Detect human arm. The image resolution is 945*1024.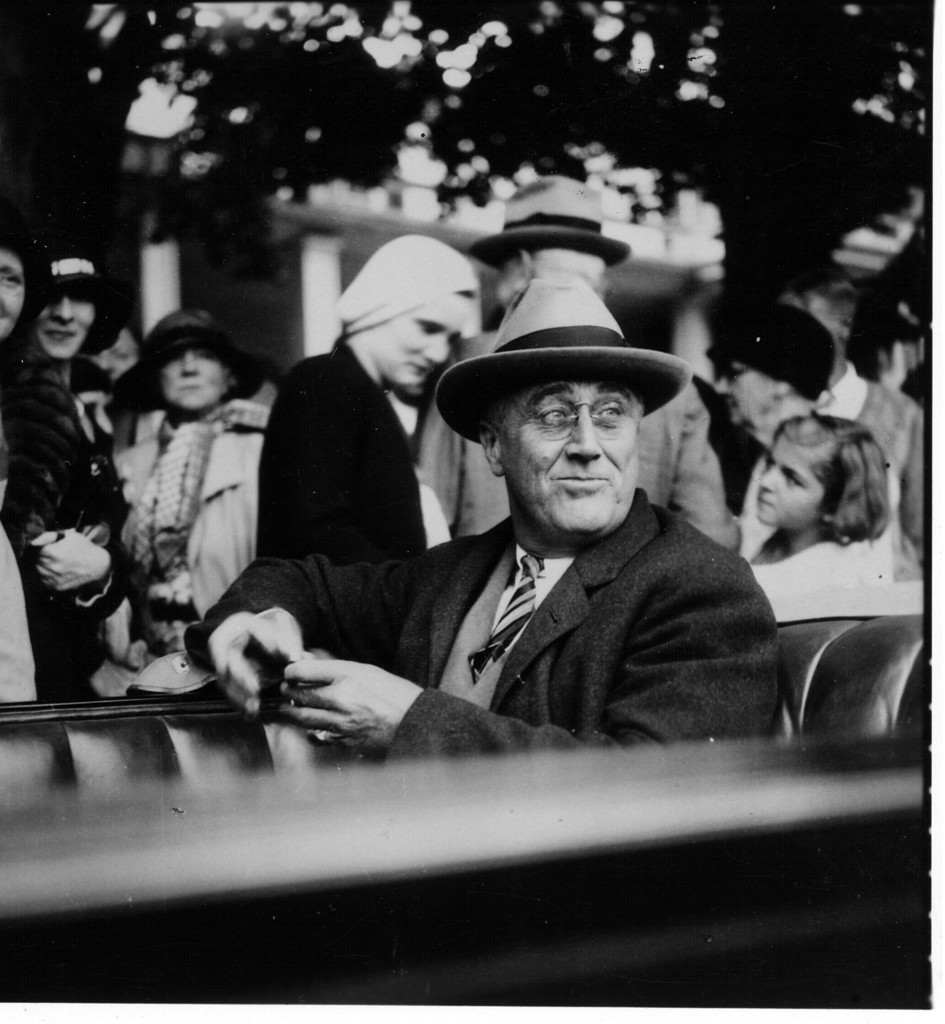
897,412,923,541.
